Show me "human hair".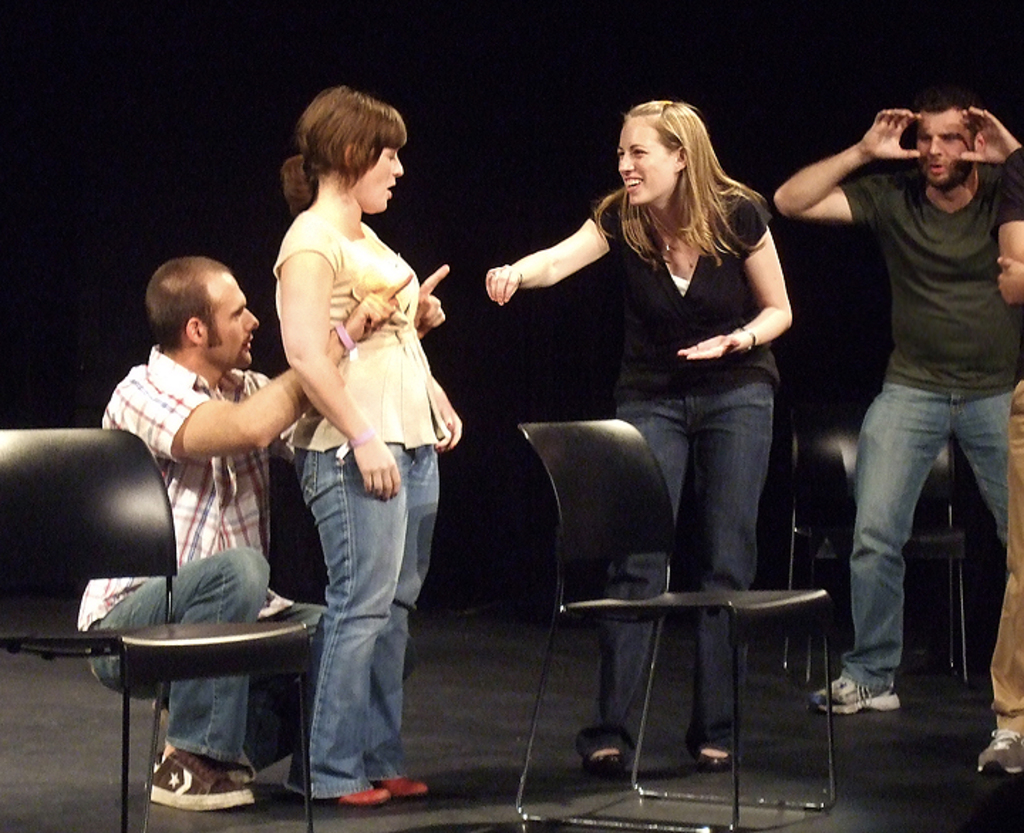
"human hair" is here: BBox(303, 81, 411, 192).
